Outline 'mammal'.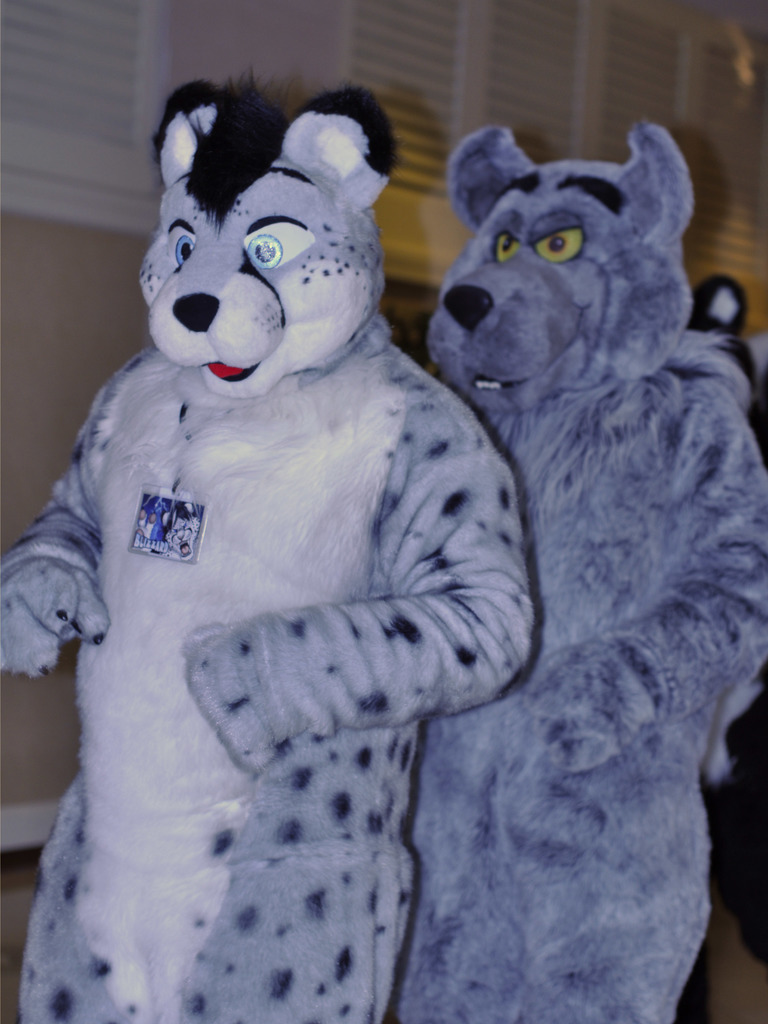
Outline: bbox(12, 136, 541, 902).
